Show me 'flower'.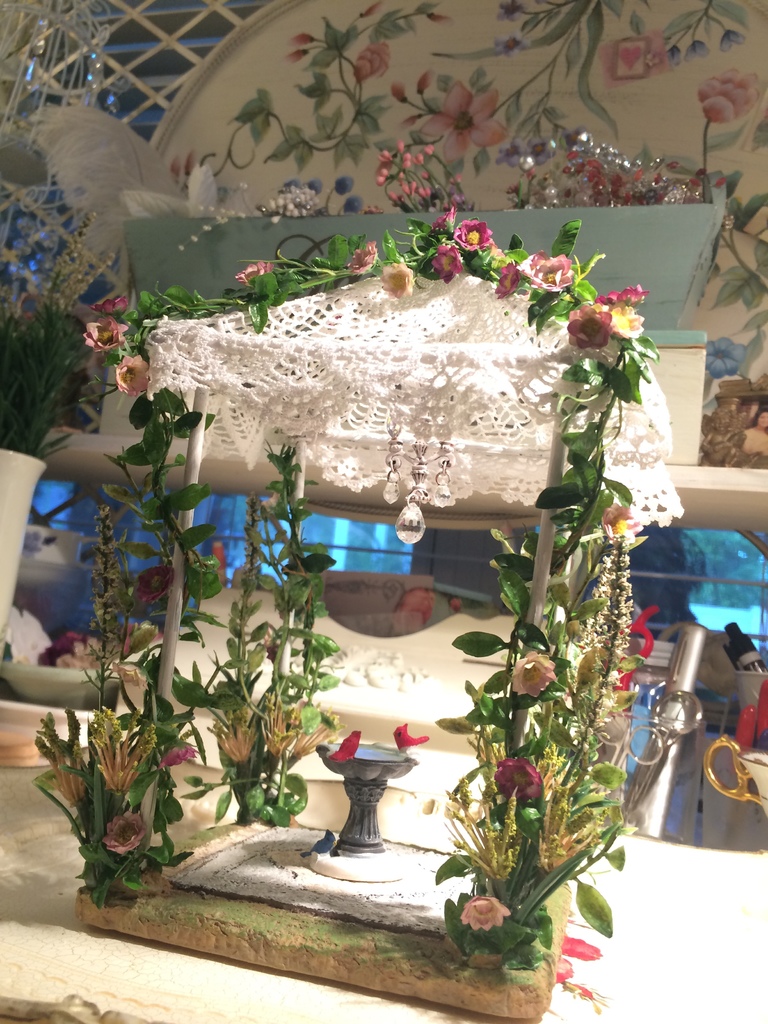
'flower' is here: detection(119, 357, 152, 392).
